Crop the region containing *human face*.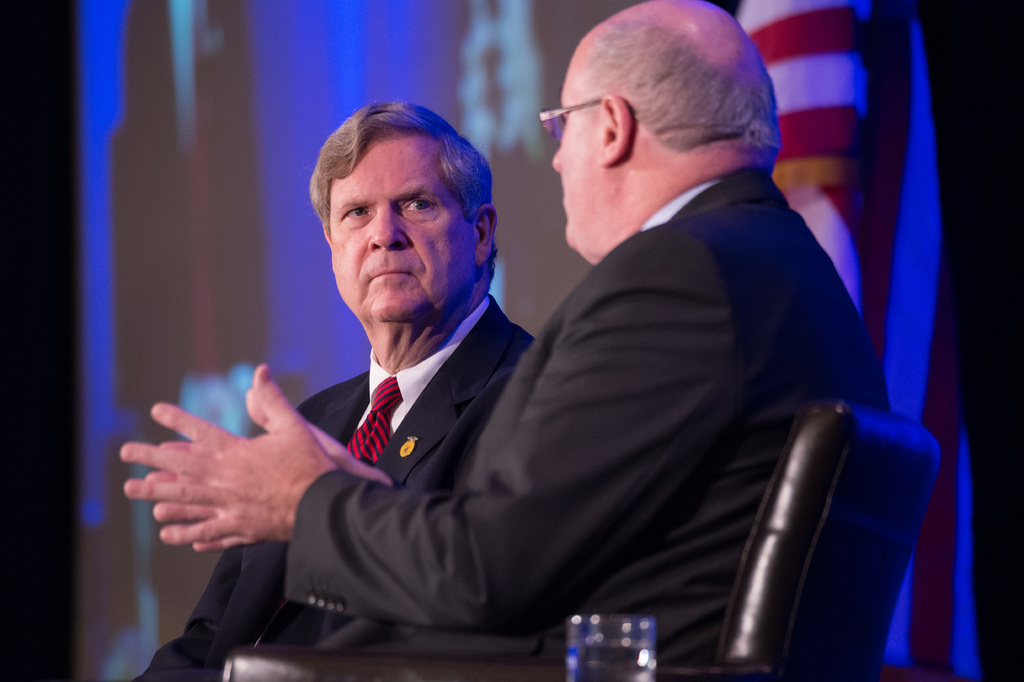
Crop region: <bbox>552, 64, 600, 245</bbox>.
